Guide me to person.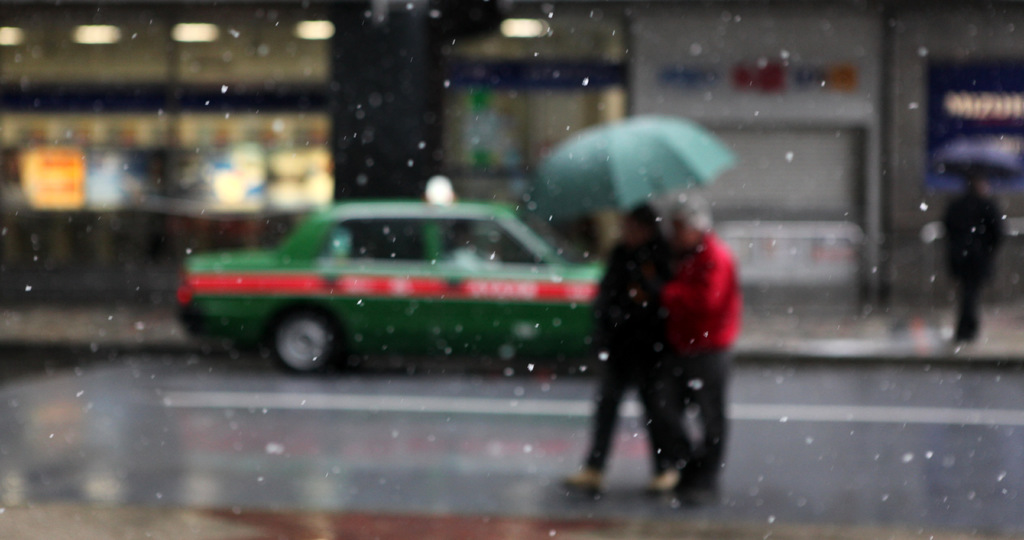
Guidance: box(654, 190, 742, 507).
